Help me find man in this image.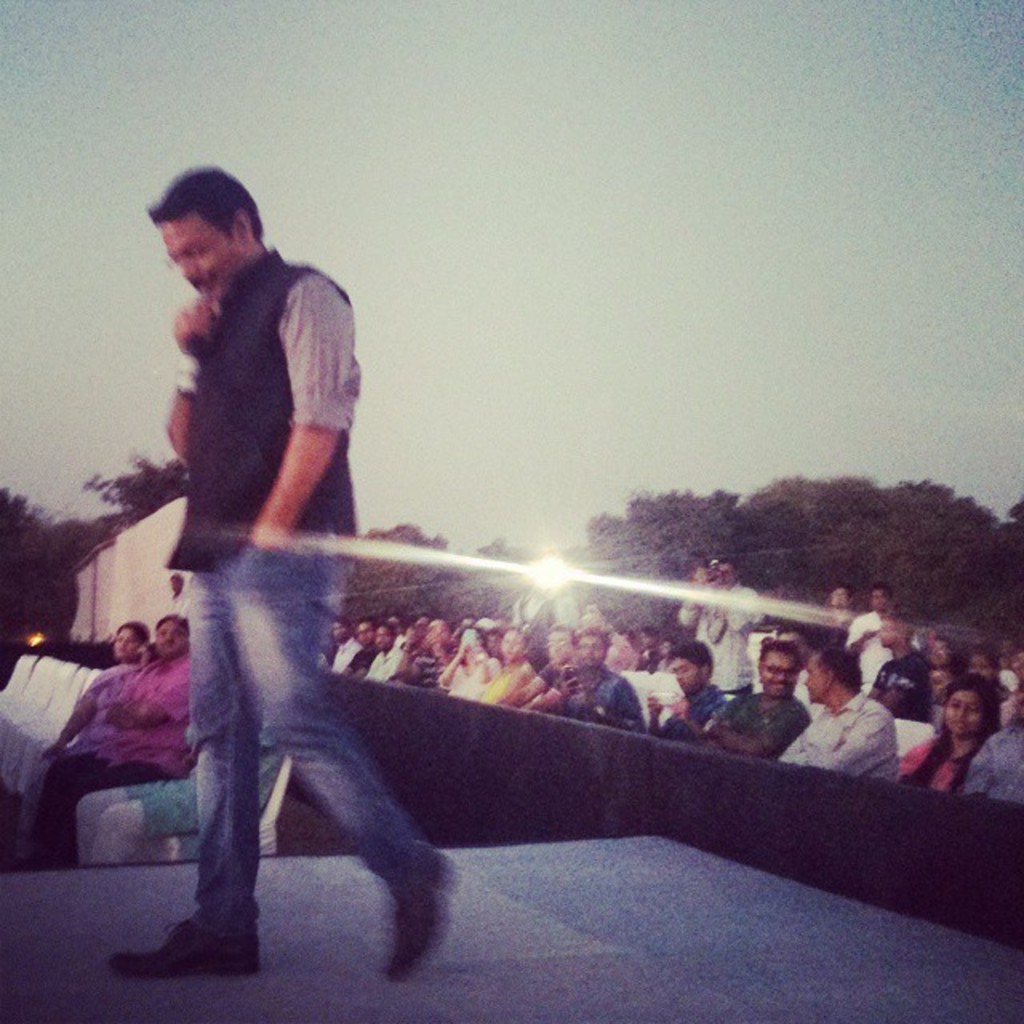
Found it: box=[778, 648, 899, 789].
